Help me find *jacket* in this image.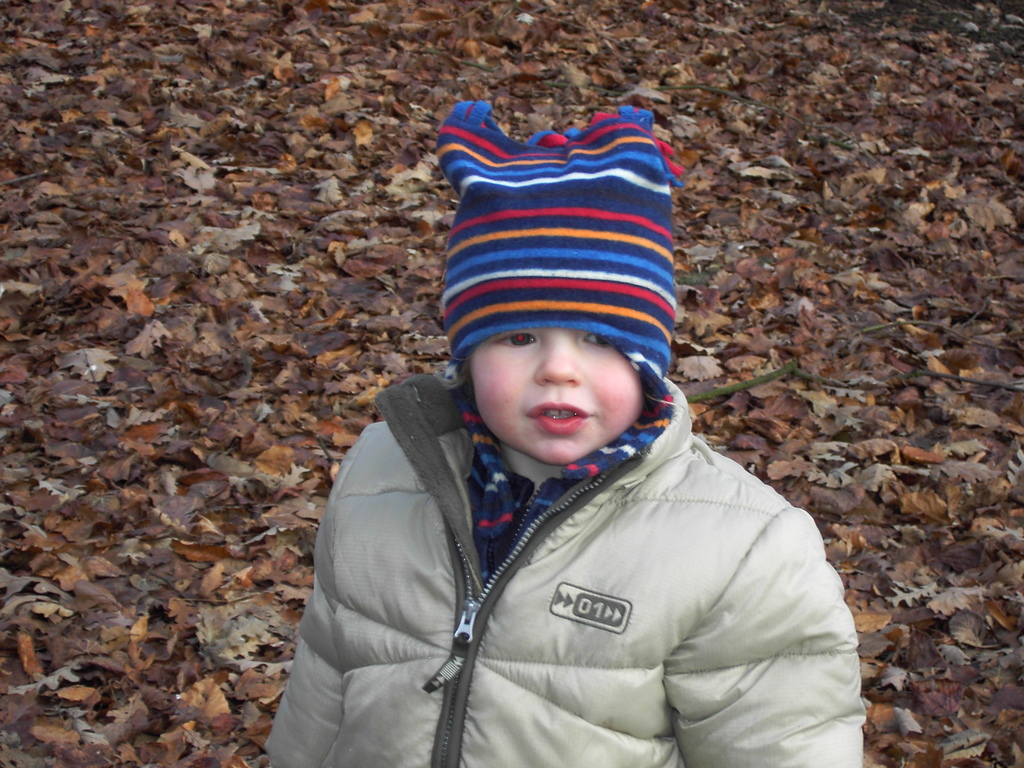
Found it: bbox=(253, 361, 894, 767).
